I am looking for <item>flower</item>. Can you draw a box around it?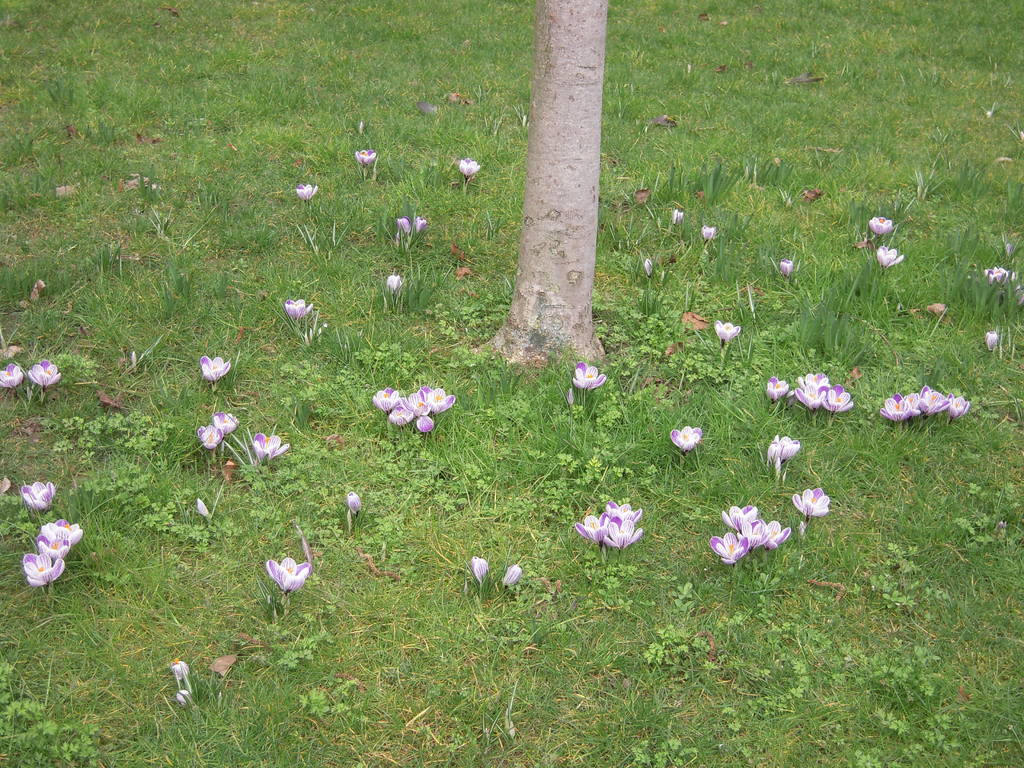
Sure, the bounding box is 877, 246, 902, 264.
